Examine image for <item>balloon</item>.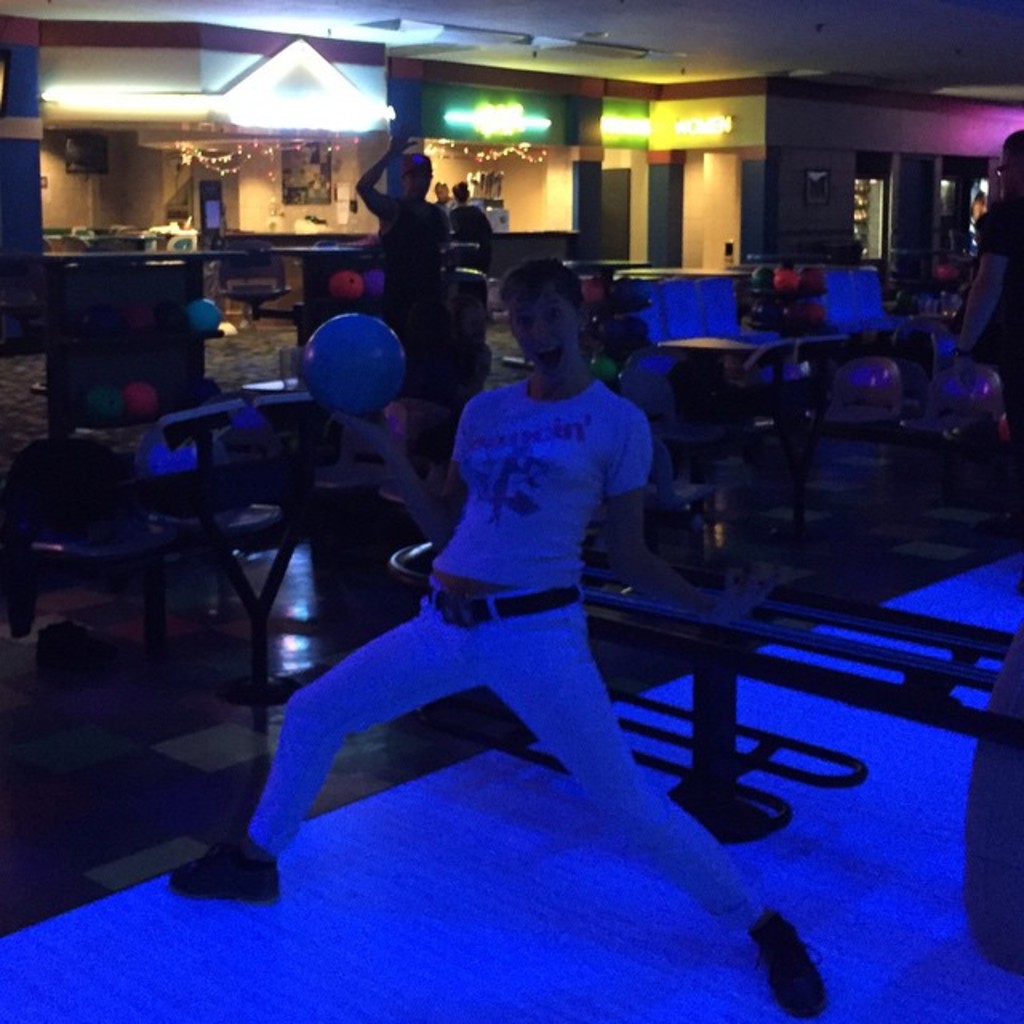
Examination result: <region>304, 318, 413, 414</region>.
